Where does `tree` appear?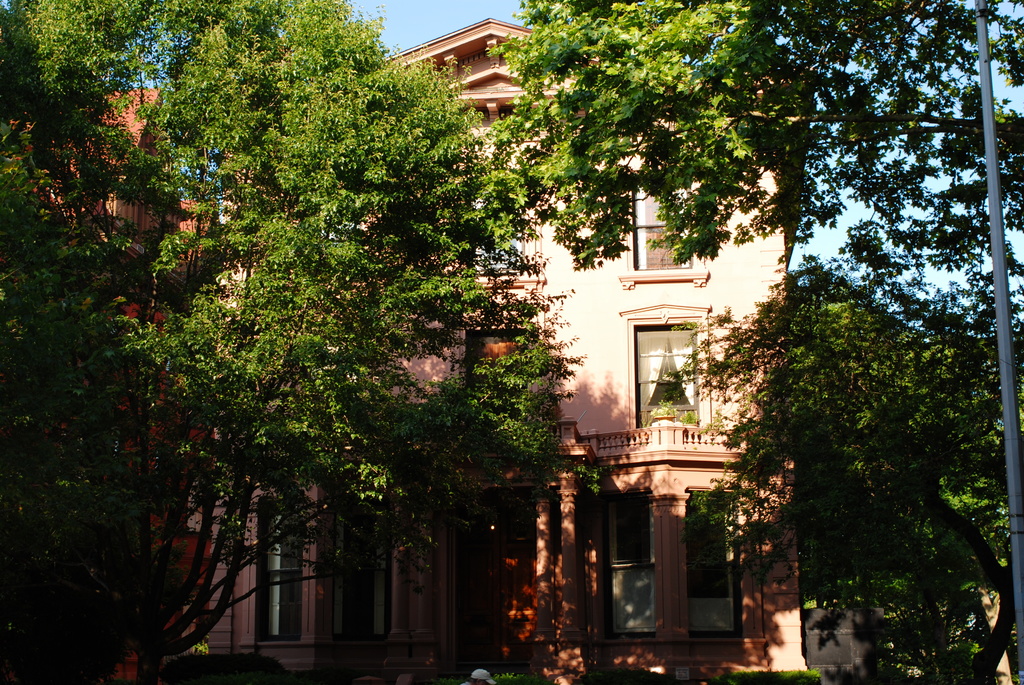
Appears at 0/469/125/684.
